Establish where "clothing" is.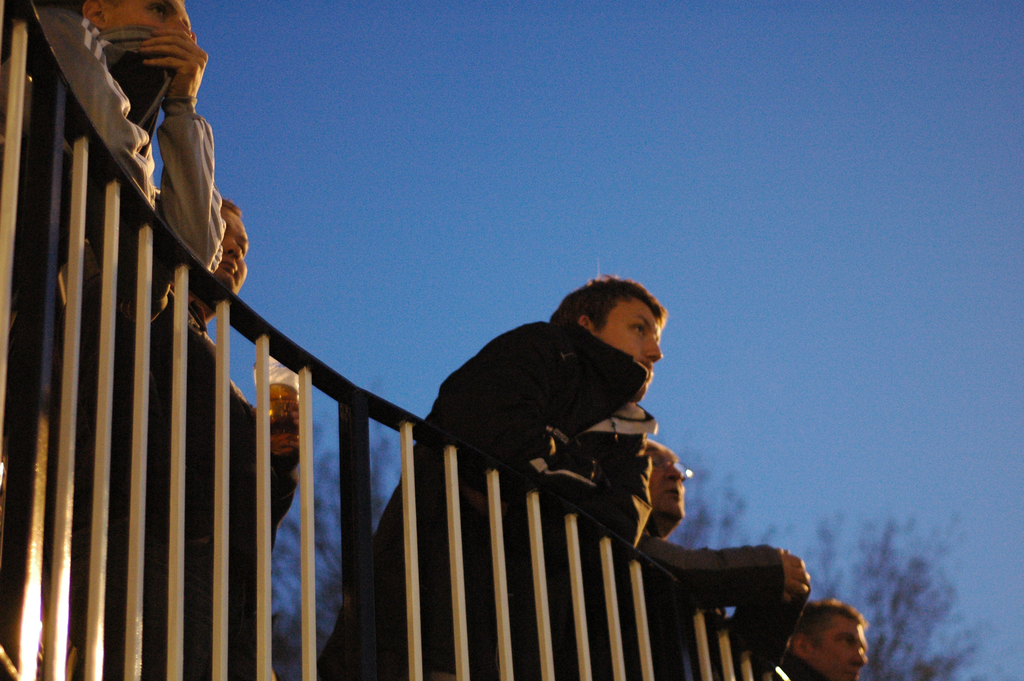
Established at (4,10,225,672).
